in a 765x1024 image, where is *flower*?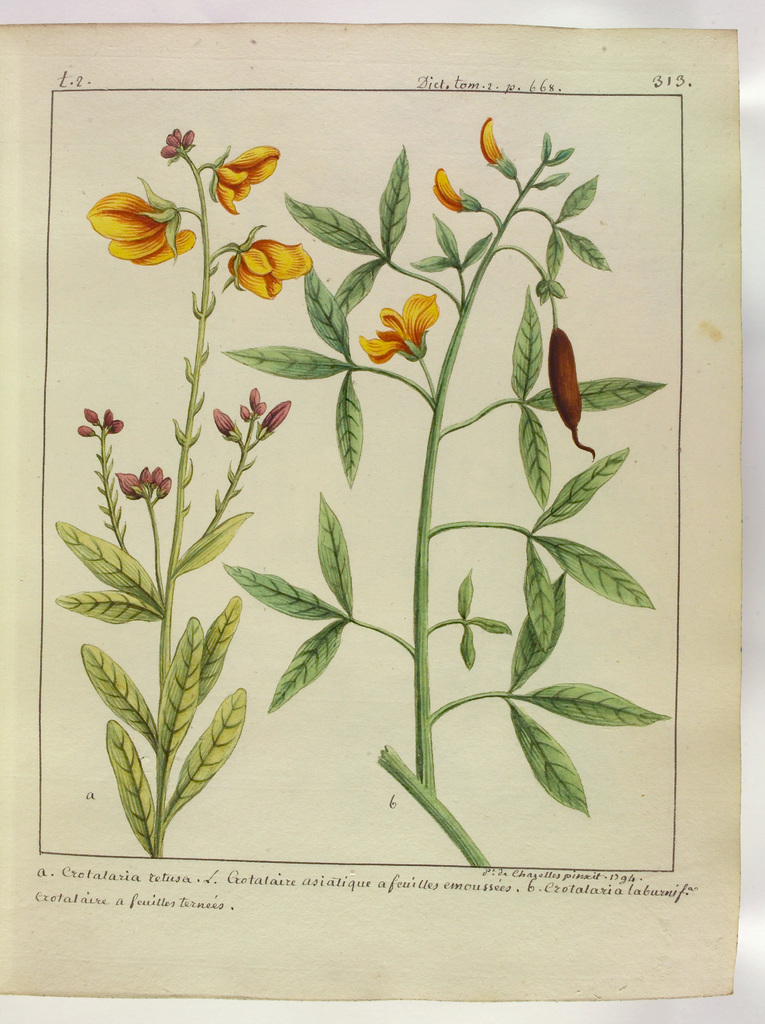
detection(214, 145, 284, 218).
